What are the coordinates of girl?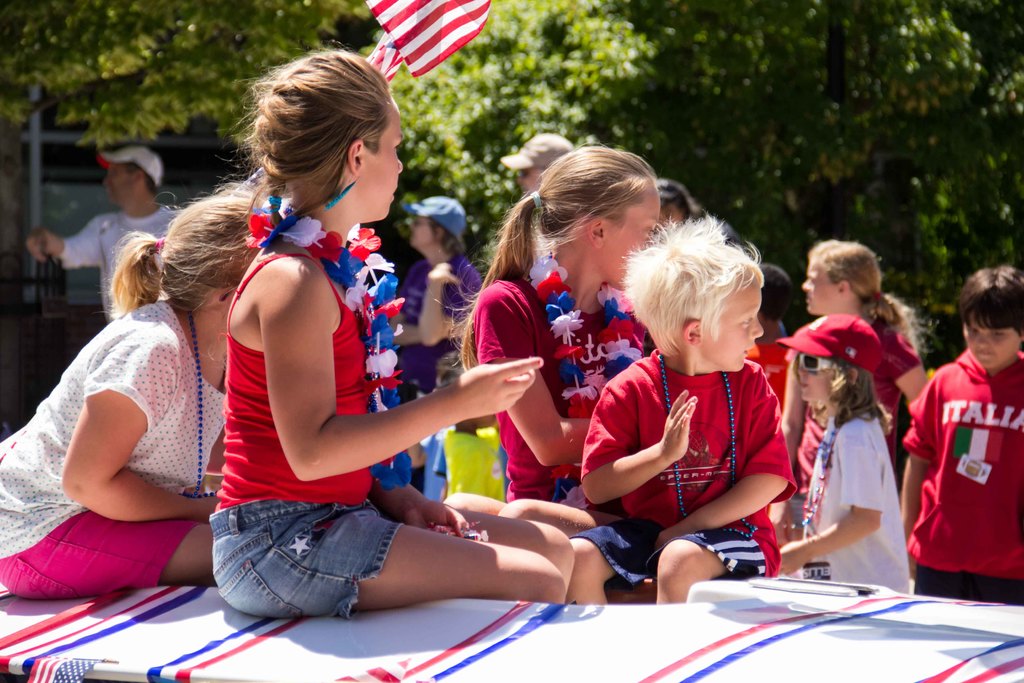
x1=433, y1=142, x2=668, y2=501.
